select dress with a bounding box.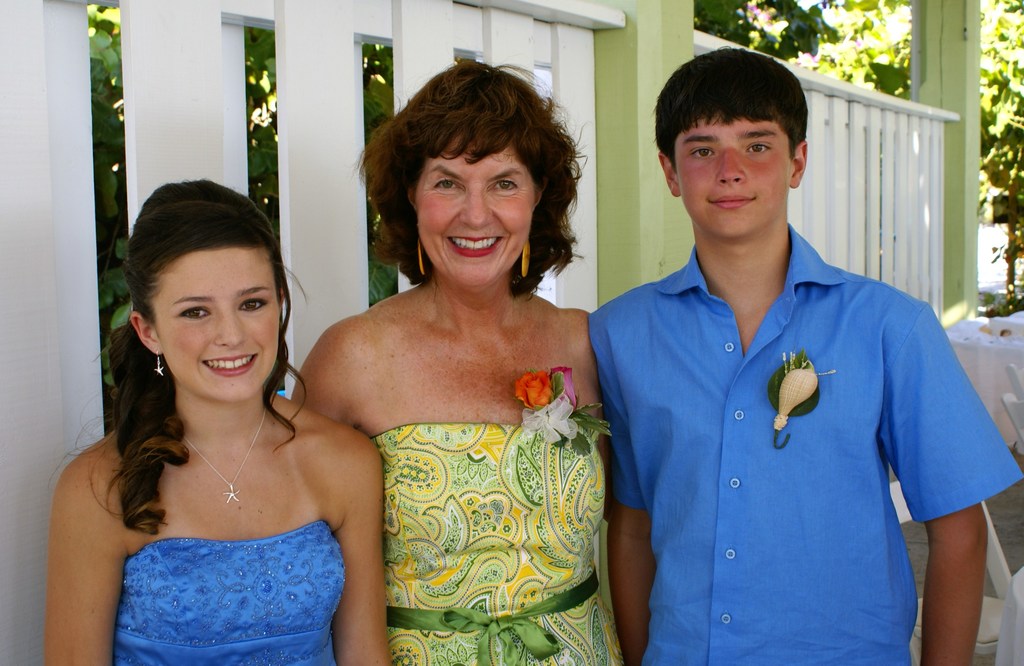
[left=113, top=520, right=335, bottom=665].
